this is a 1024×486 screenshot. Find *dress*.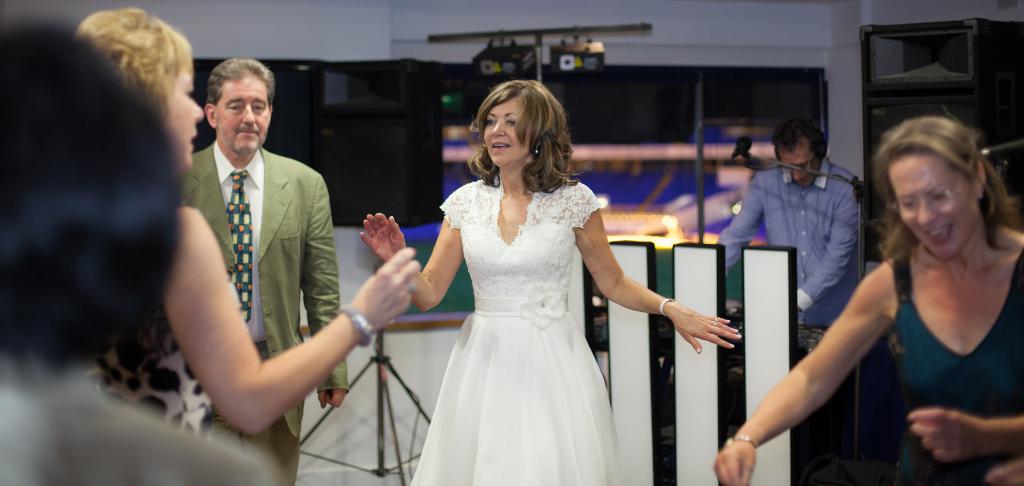
Bounding box: <bbox>406, 181, 620, 485</bbox>.
